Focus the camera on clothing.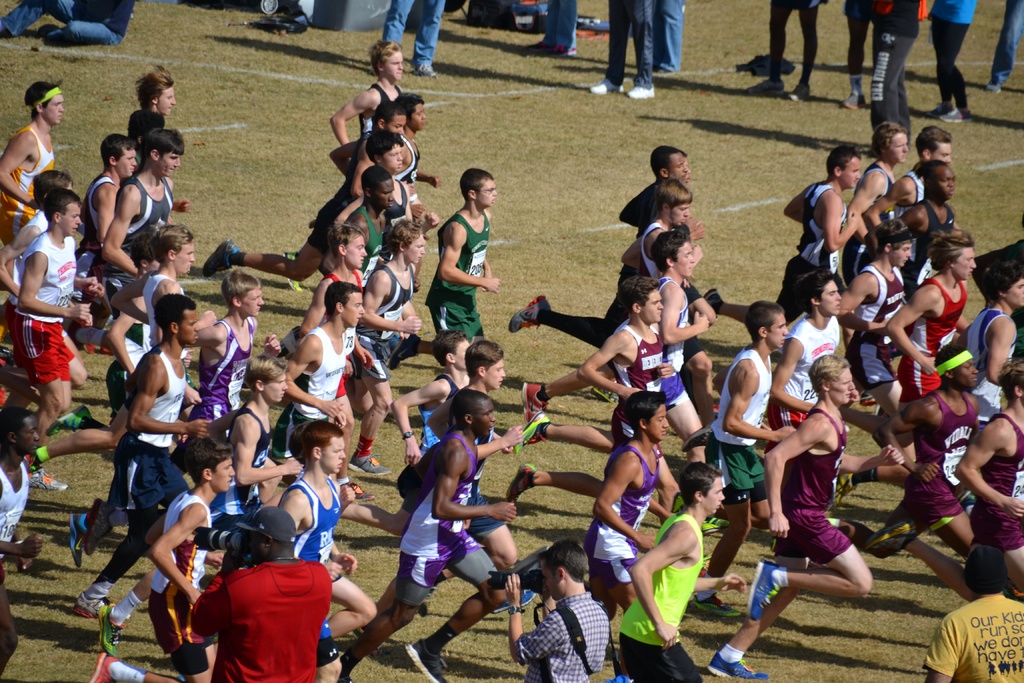
Focus region: [975, 409, 1023, 553].
